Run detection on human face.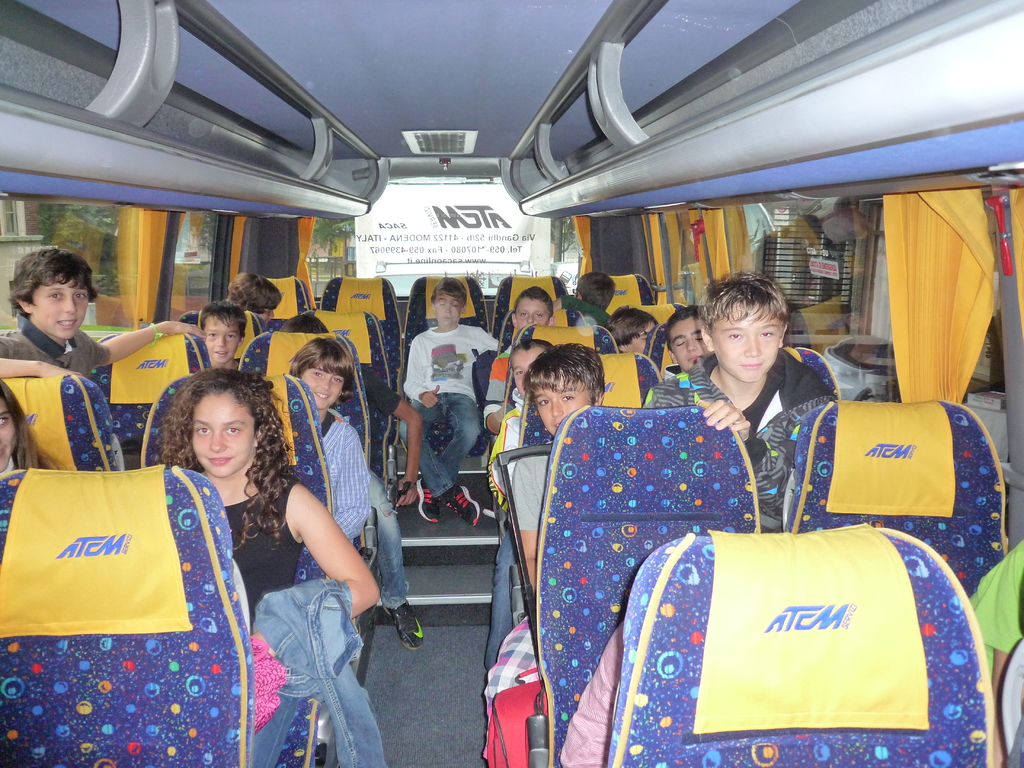
Result: bbox=[204, 317, 235, 362].
